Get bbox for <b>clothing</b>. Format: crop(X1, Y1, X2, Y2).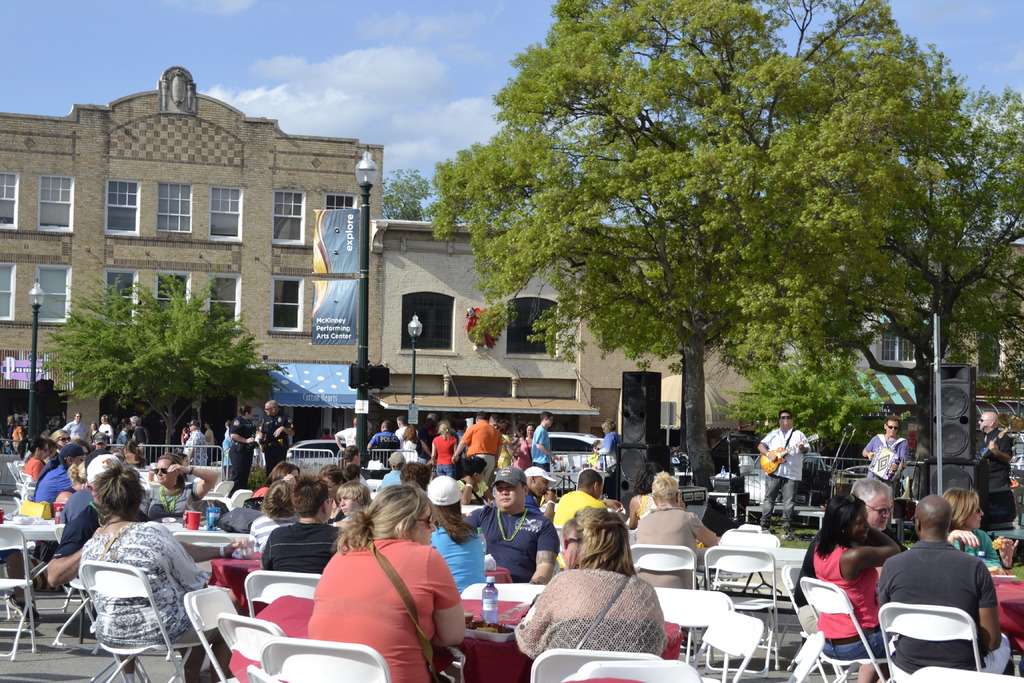
crop(369, 429, 399, 452).
